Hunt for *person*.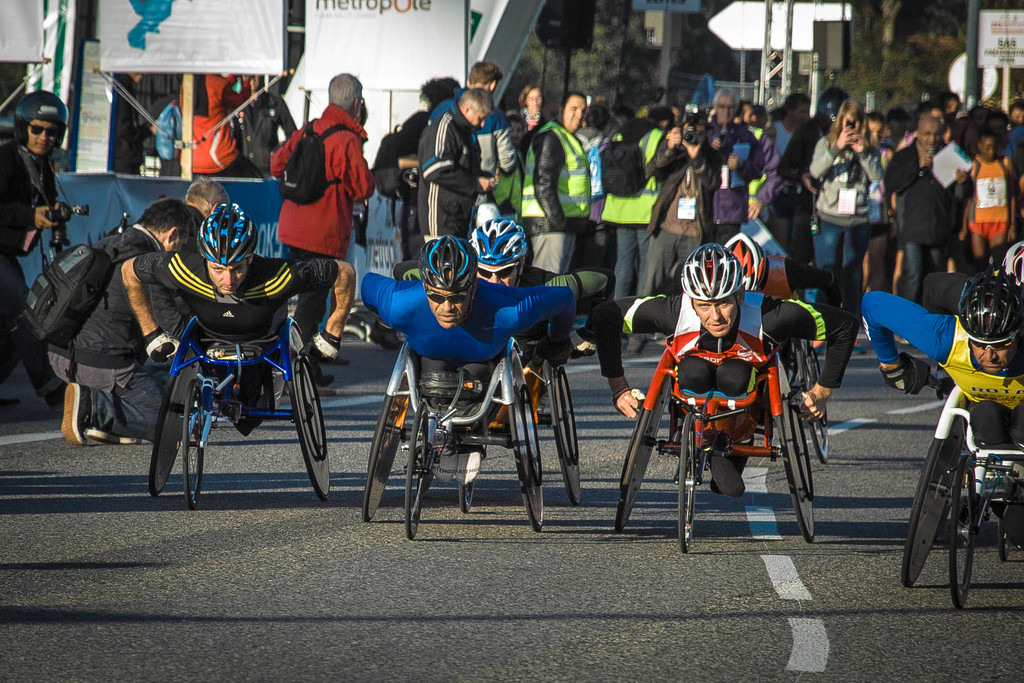
Hunted down at [x1=370, y1=217, x2=618, y2=345].
